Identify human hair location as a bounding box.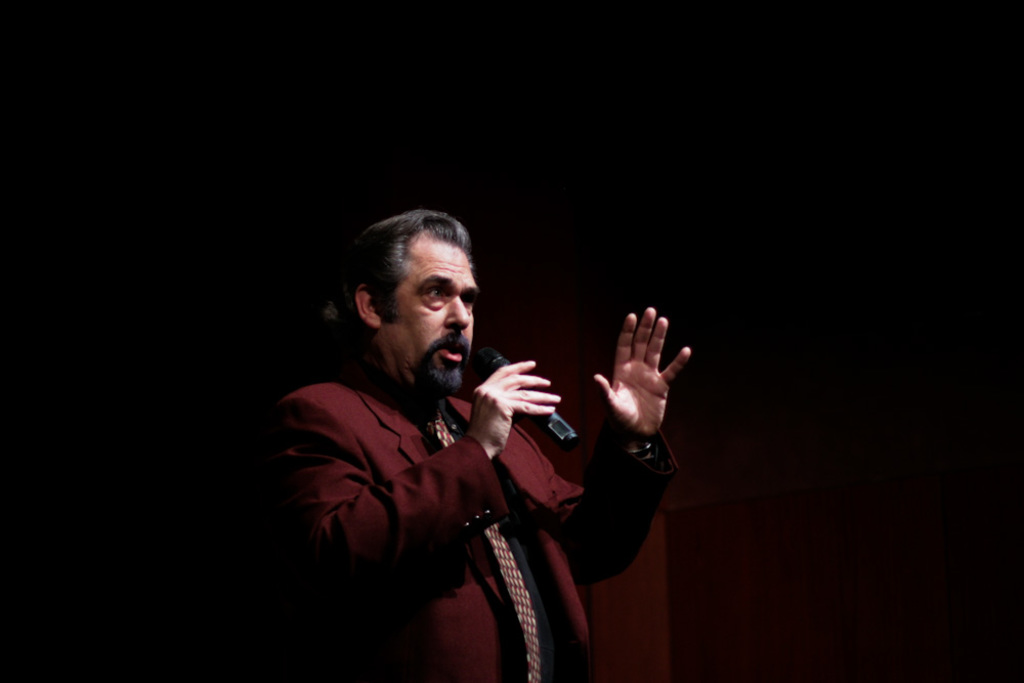
338 214 463 334.
